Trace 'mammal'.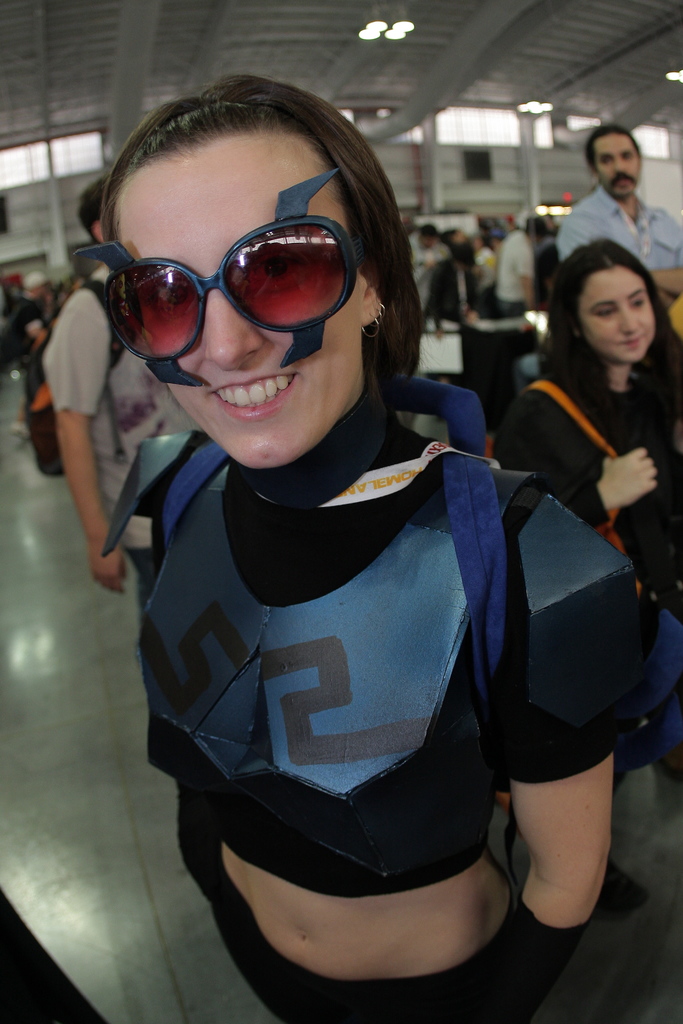
Traced to [42, 182, 182, 592].
